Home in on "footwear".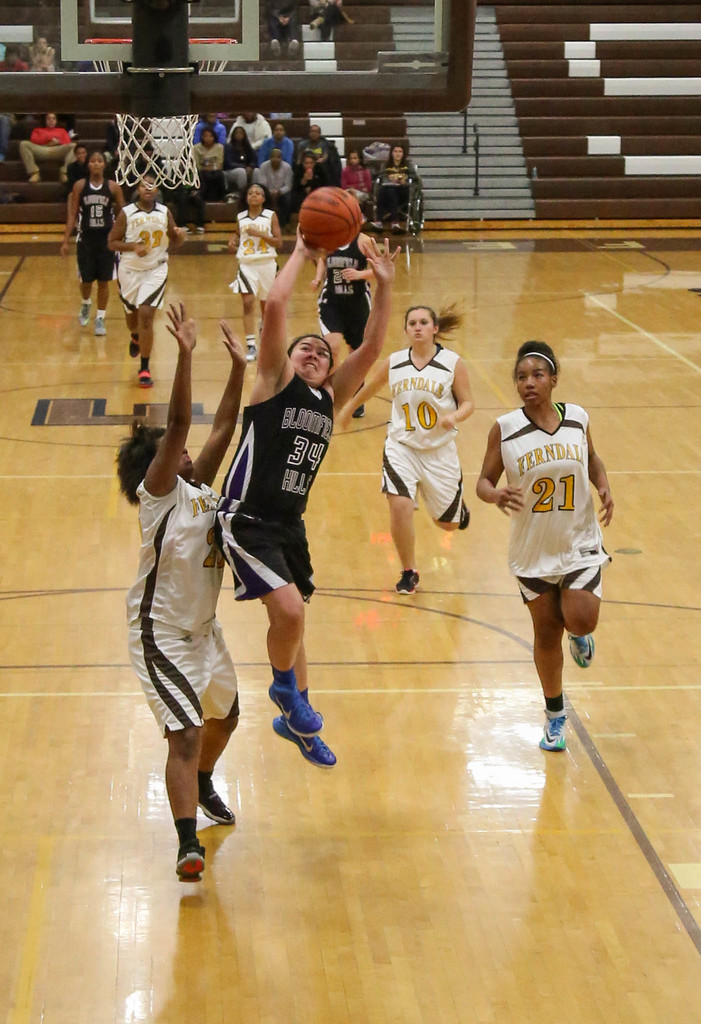
Homed in at pyautogui.locateOnScreen(80, 300, 89, 324).
